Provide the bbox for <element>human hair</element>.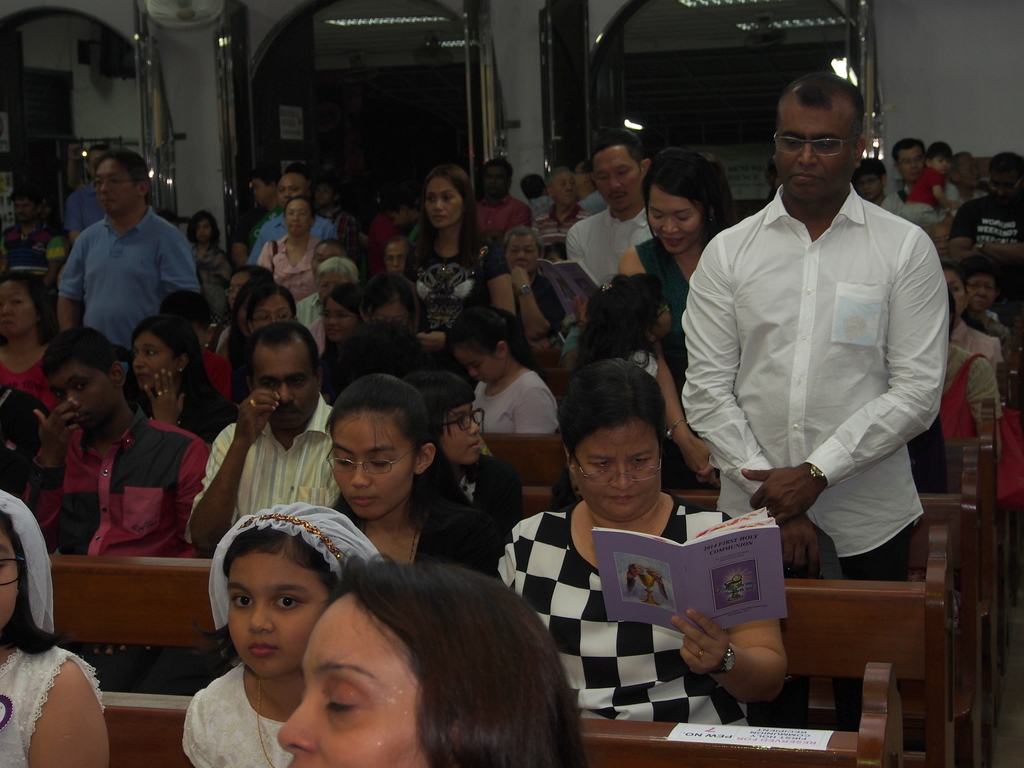
127:316:223:424.
